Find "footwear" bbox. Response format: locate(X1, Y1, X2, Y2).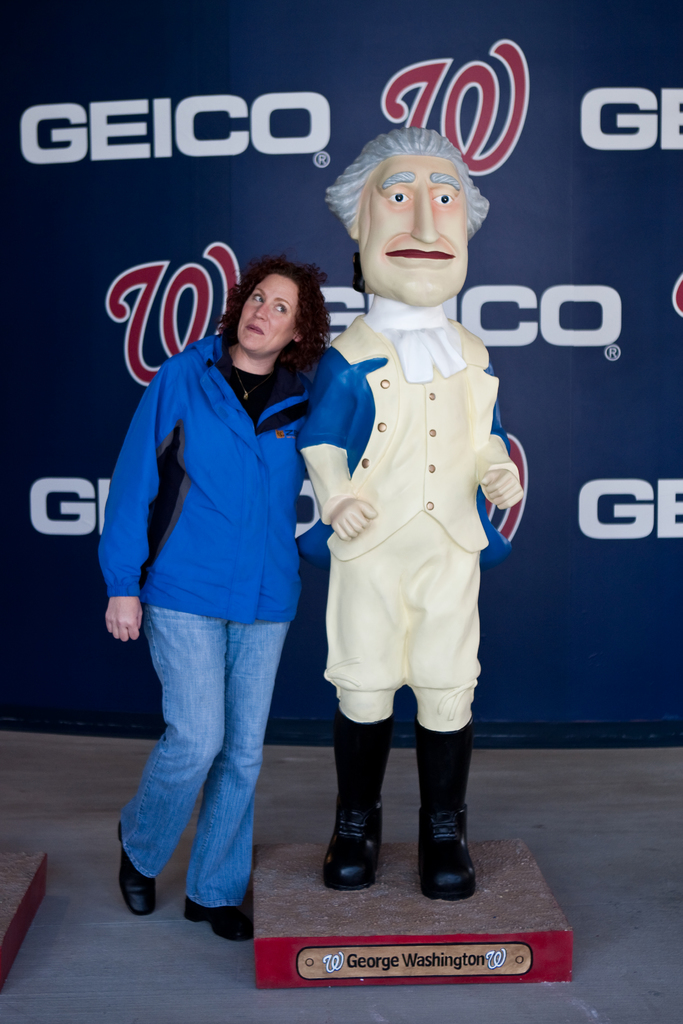
locate(418, 711, 476, 910).
